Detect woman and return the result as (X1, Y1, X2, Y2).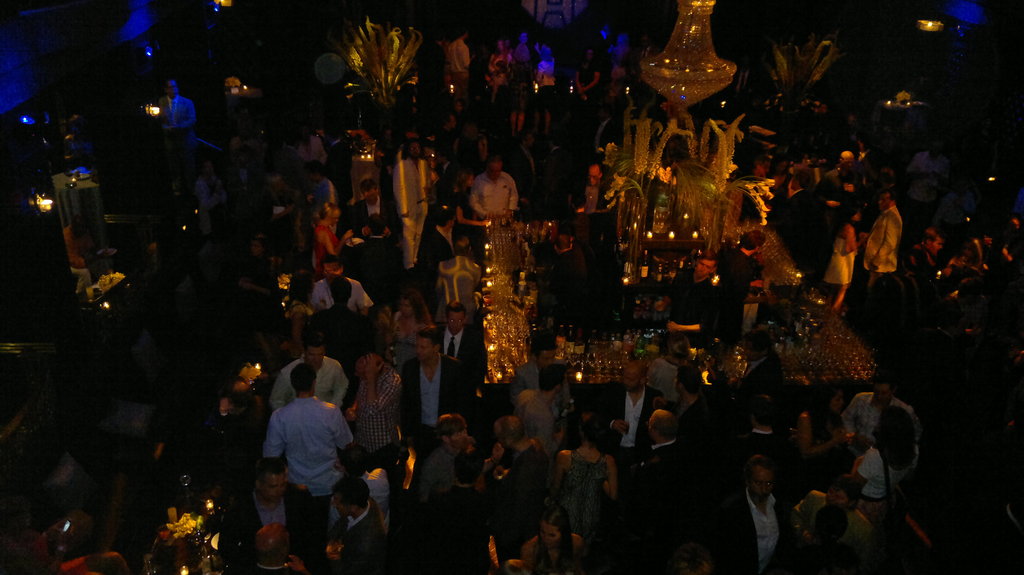
(309, 203, 351, 269).
